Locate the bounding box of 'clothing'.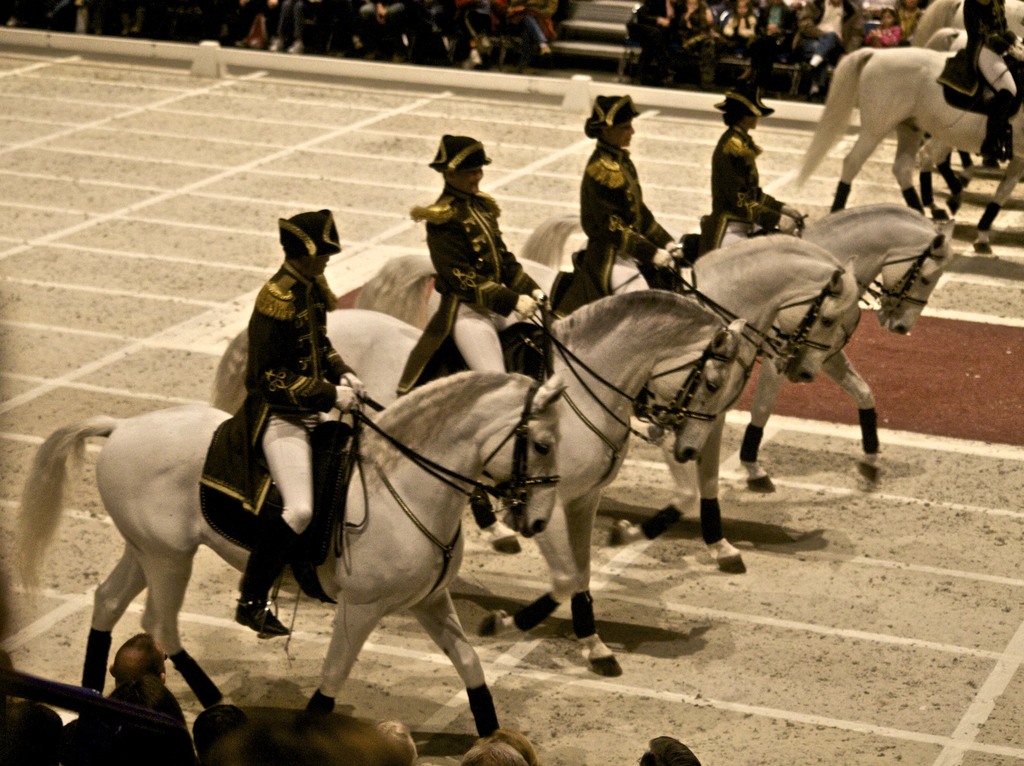
Bounding box: [390,180,541,396].
